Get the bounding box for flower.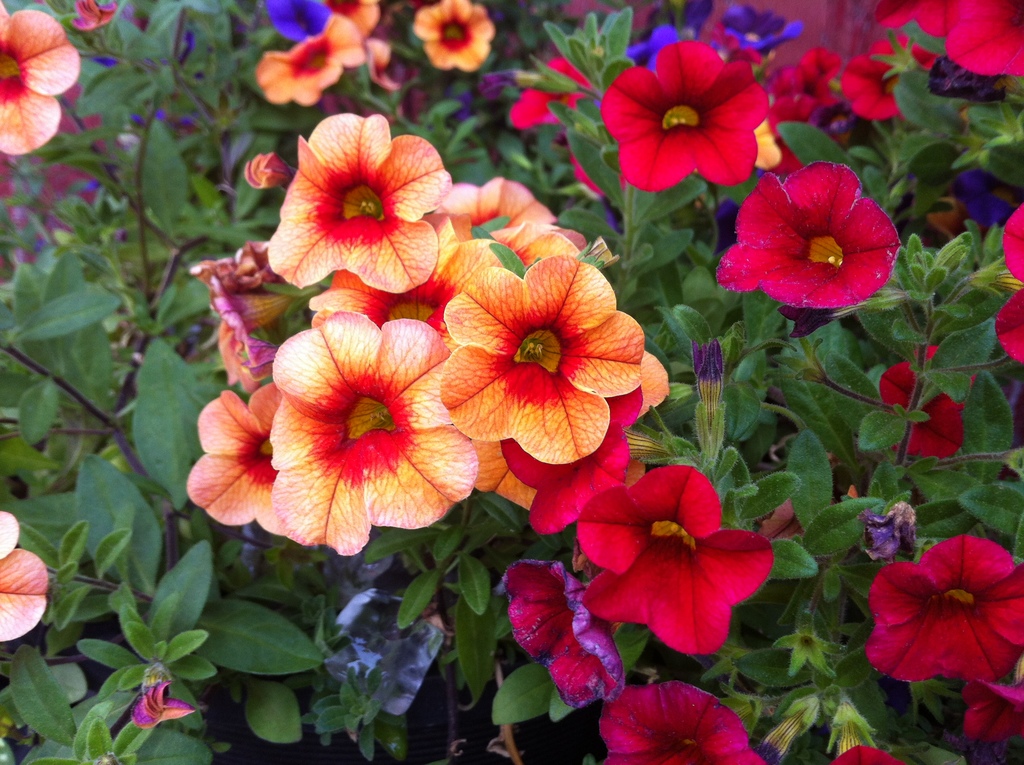
l=0, t=2, r=76, b=152.
